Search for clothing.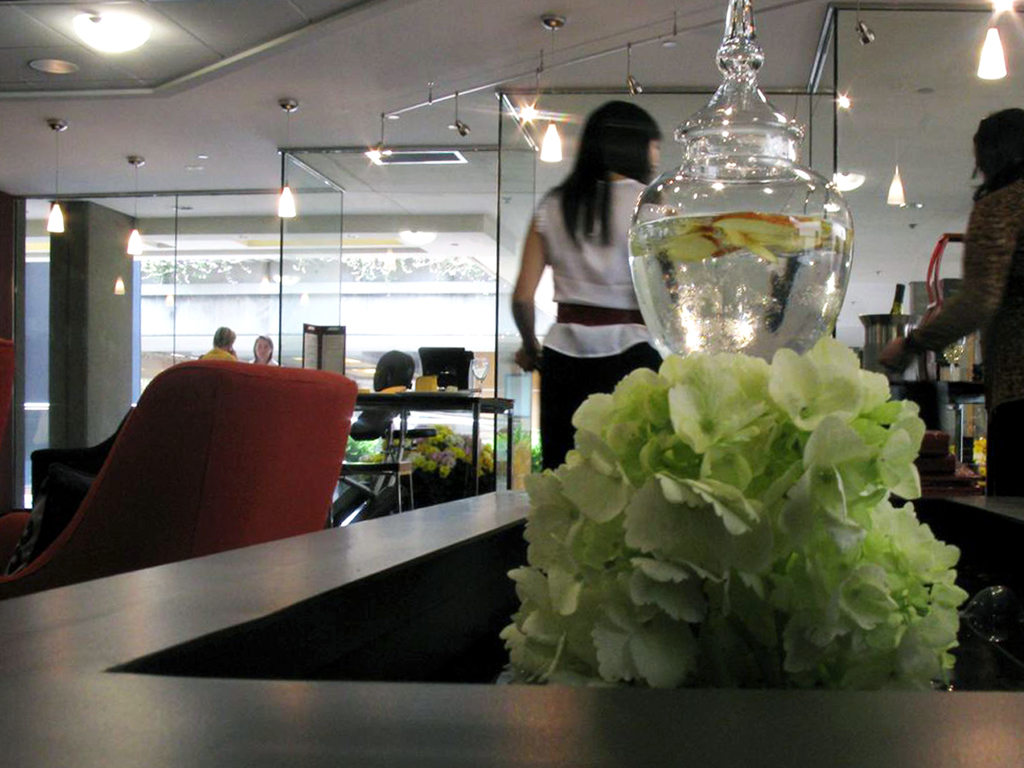
Found at {"left": 902, "top": 177, "right": 1023, "bottom": 495}.
